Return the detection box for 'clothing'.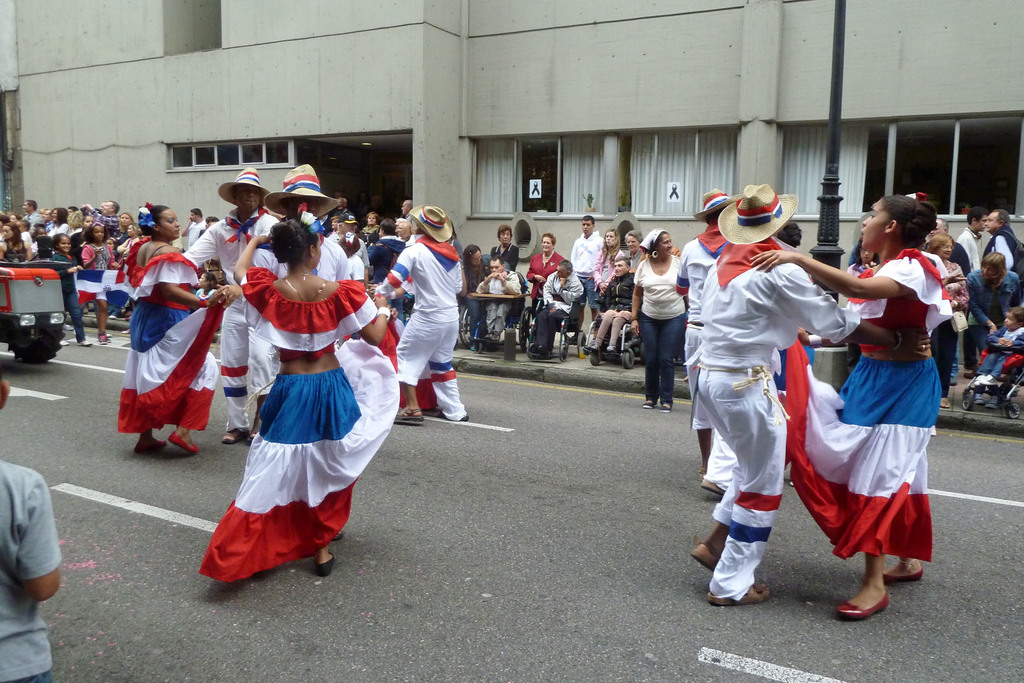
(x1=199, y1=265, x2=401, y2=584).
